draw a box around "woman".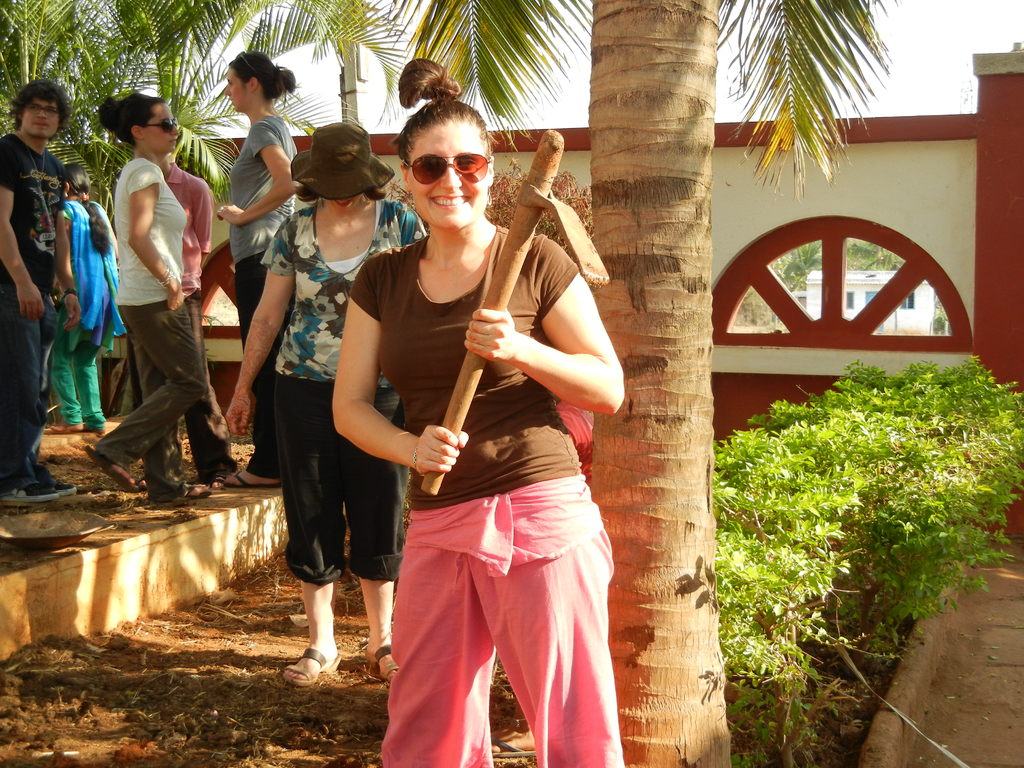
pyautogui.locateOnScreen(78, 86, 208, 502).
